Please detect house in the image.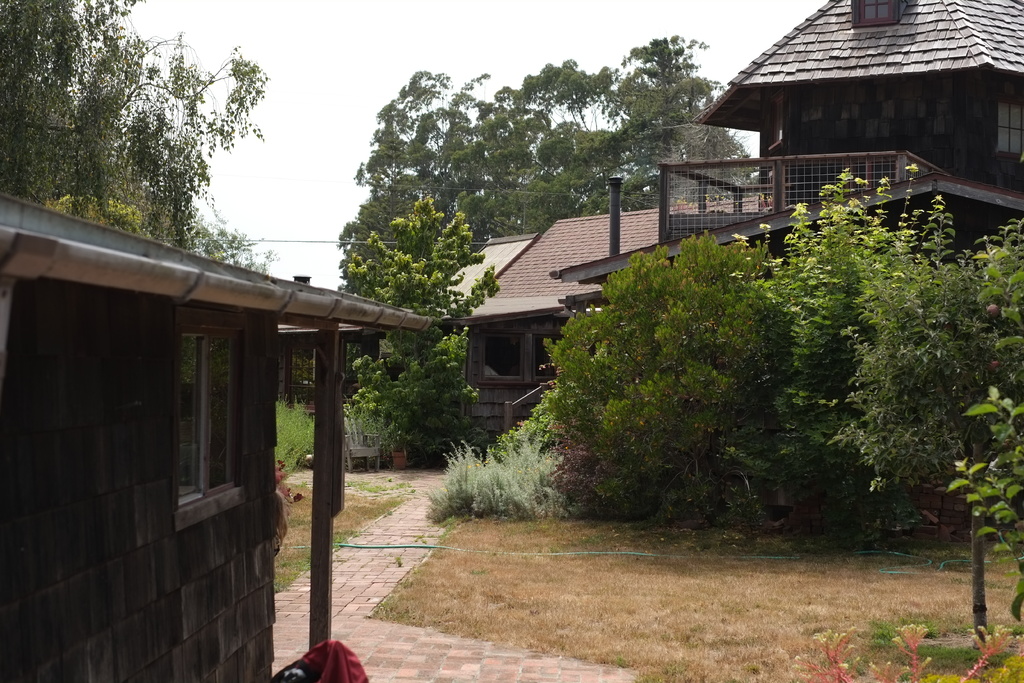
692:0:1023:247.
